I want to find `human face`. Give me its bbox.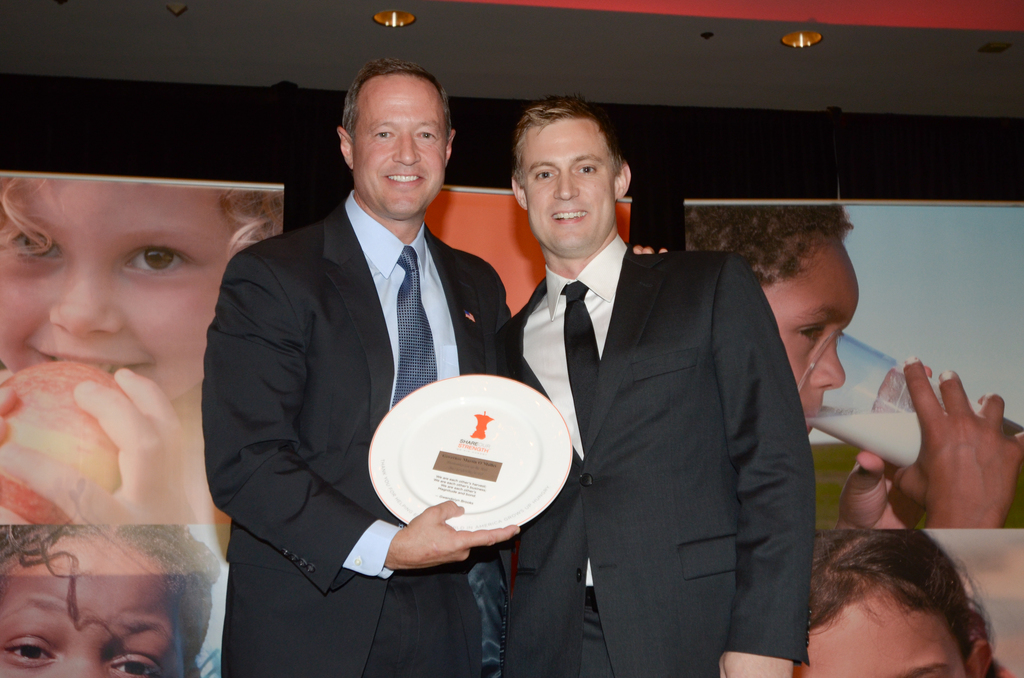
758/234/852/440.
